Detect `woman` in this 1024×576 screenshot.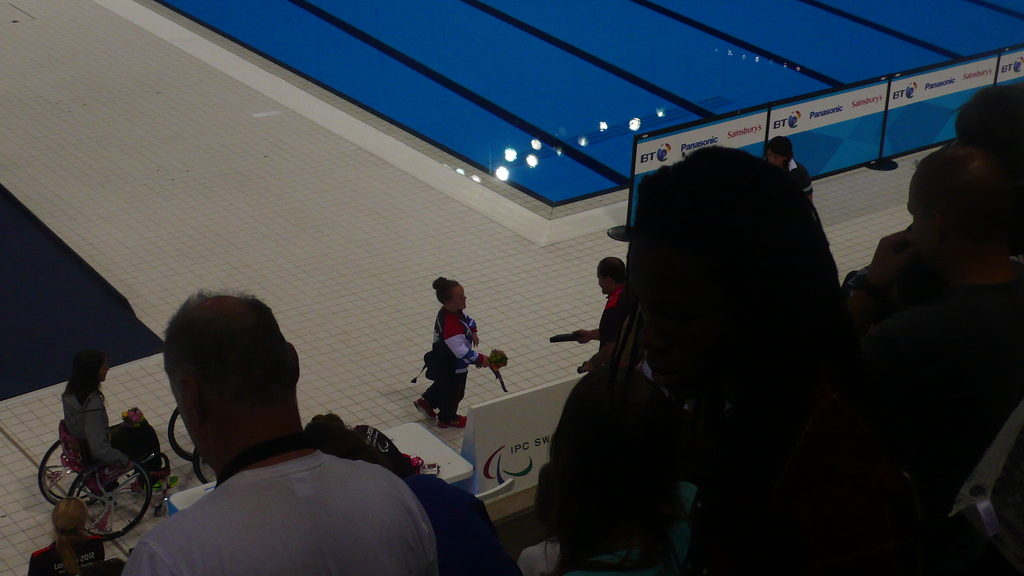
Detection: (left=403, top=275, right=483, bottom=433).
